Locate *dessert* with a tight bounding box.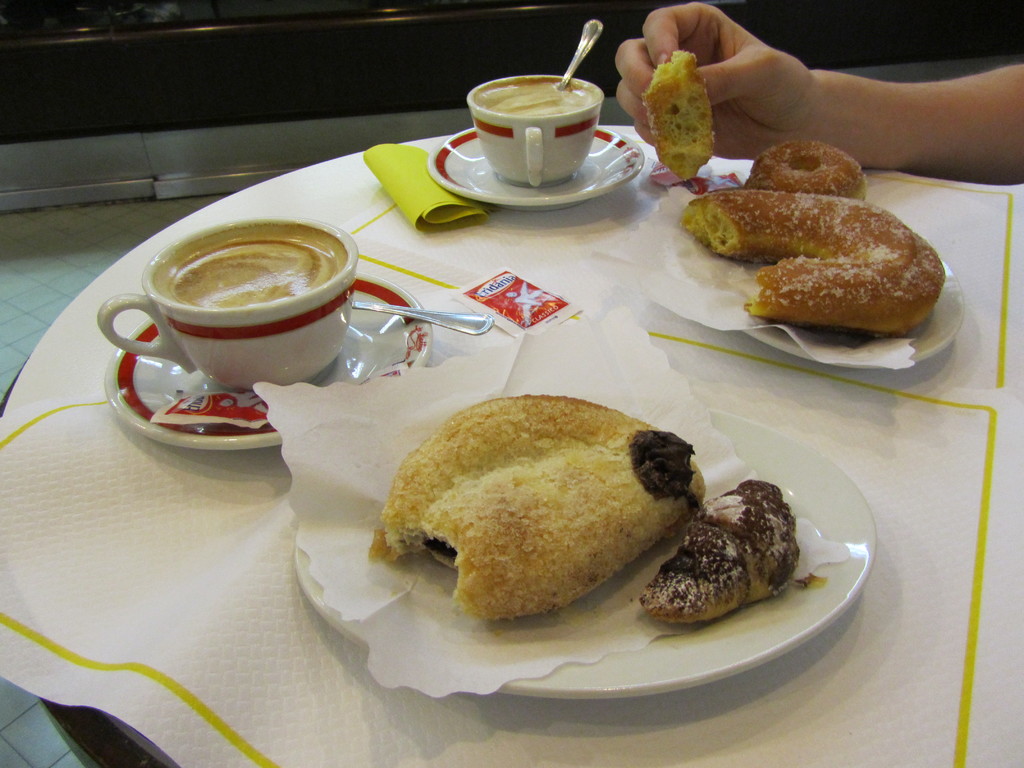
crop(647, 44, 719, 177).
